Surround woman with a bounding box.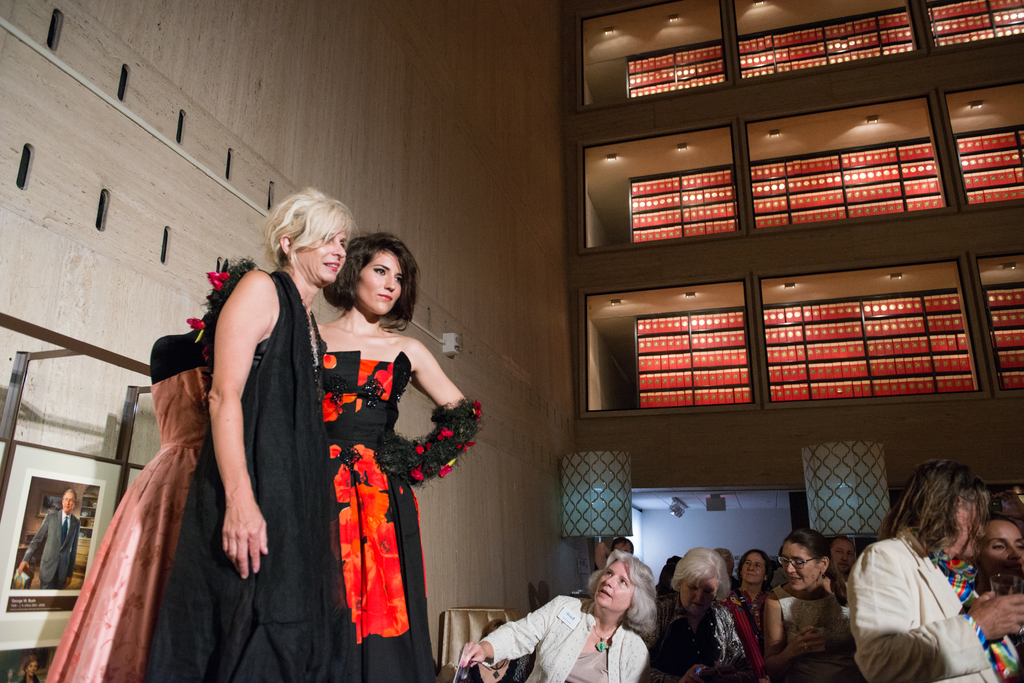
149, 181, 364, 682.
